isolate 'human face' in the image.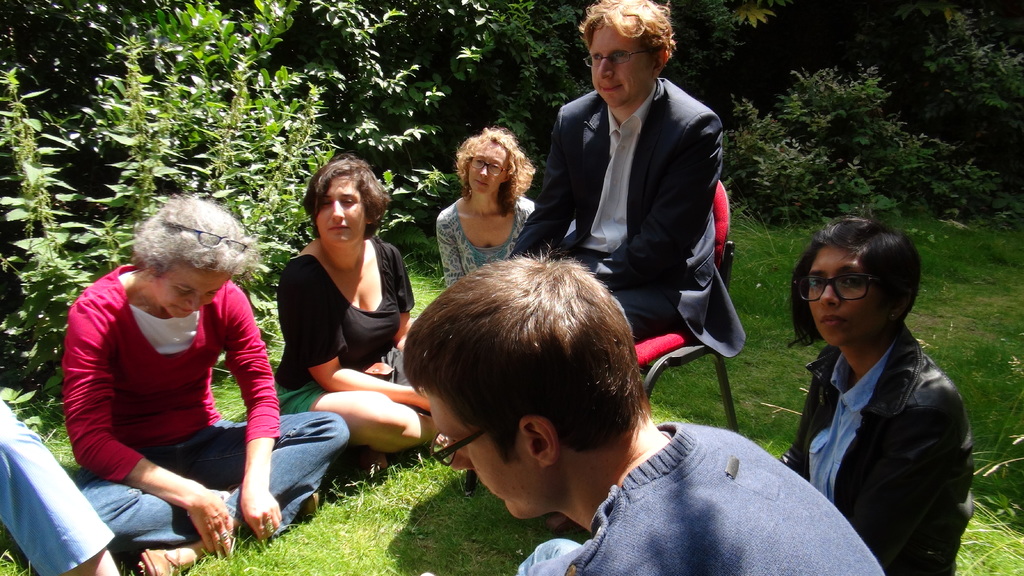
Isolated region: BBox(808, 243, 885, 344).
